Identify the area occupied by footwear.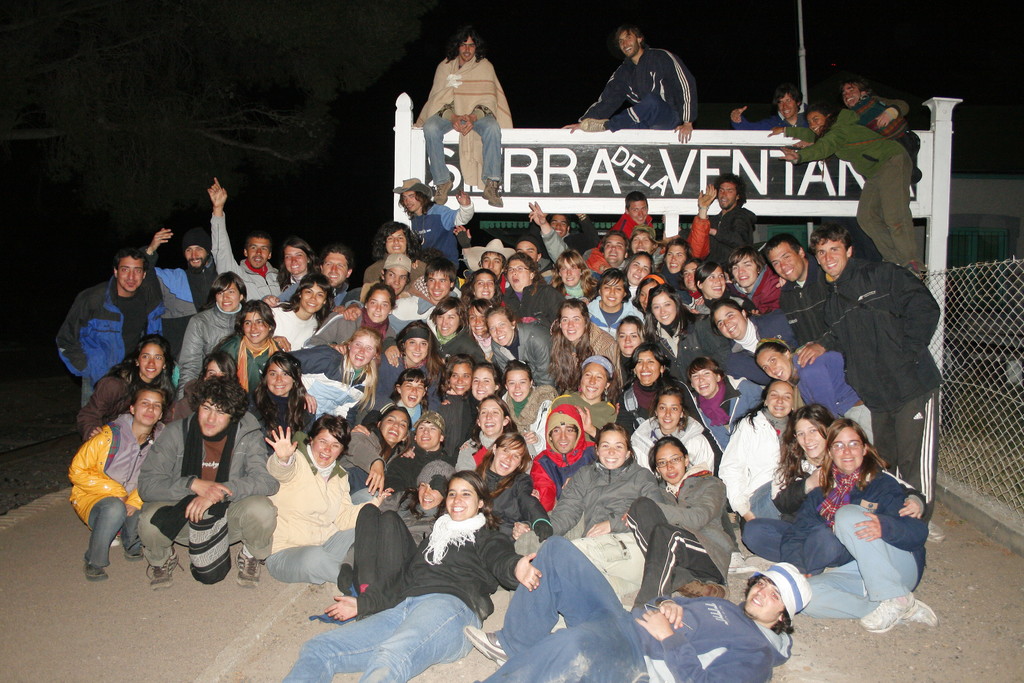
Area: left=482, top=176, right=506, bottom=209.
